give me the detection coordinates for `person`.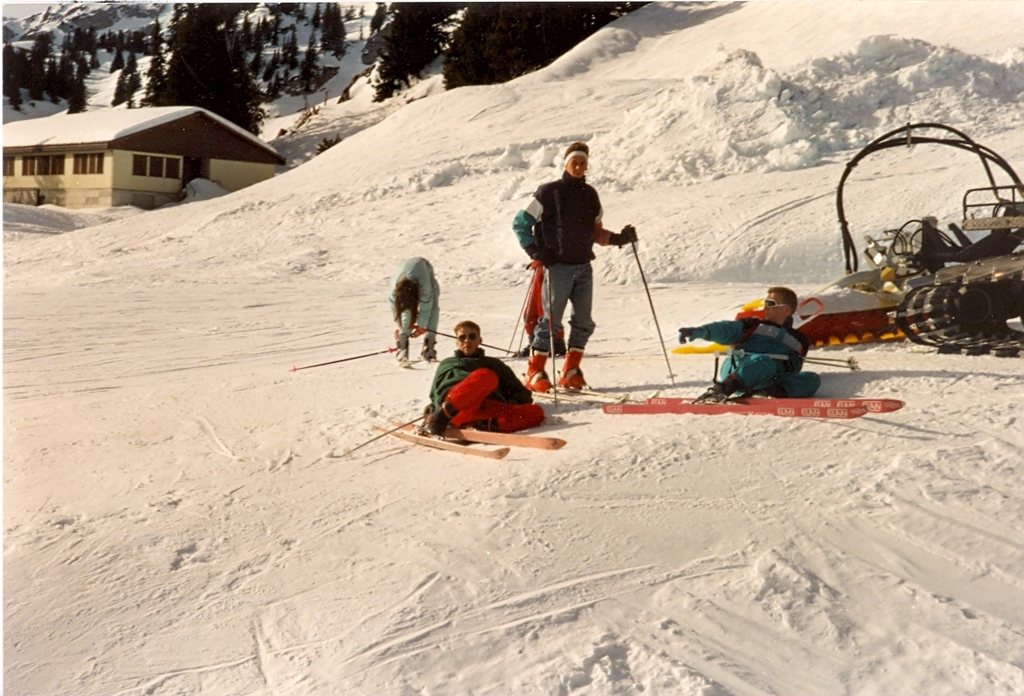
region(511, 146, 642, 391).
